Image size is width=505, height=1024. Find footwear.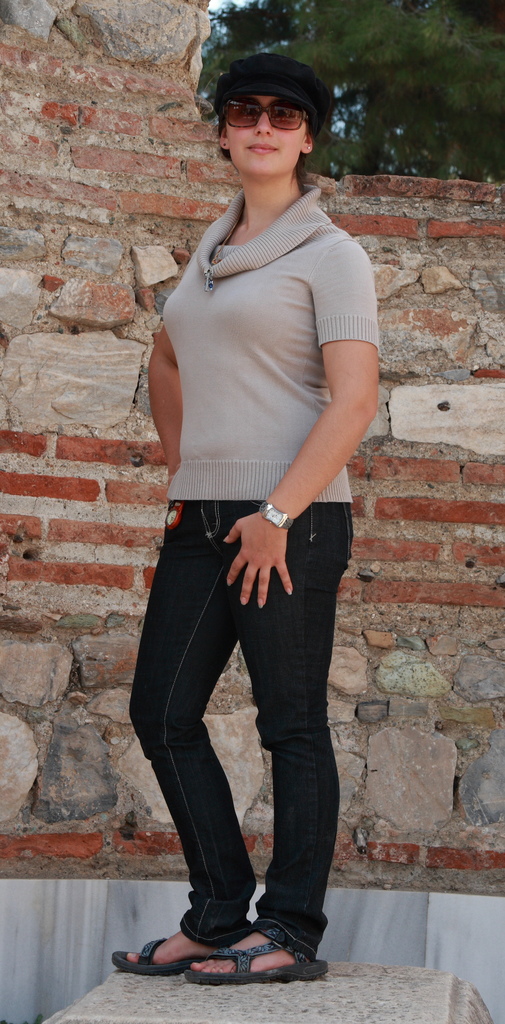
bbox=(186, 915, 321, 982).
